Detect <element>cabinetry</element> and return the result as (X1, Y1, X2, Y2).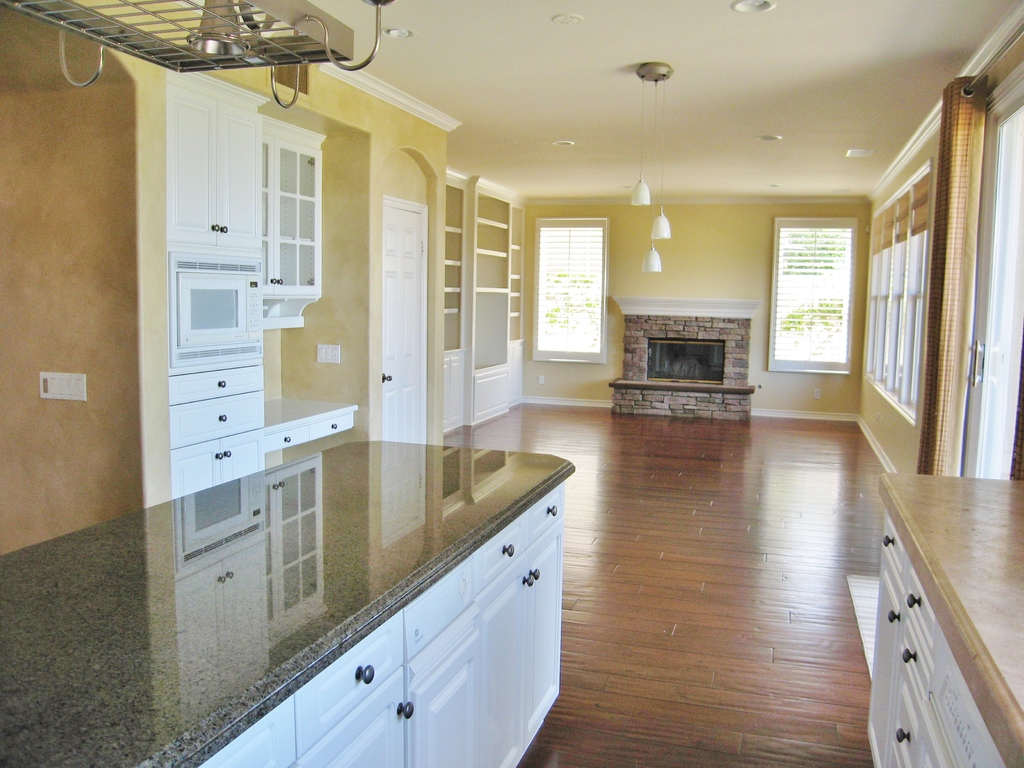
(442, 347, 470, 431).
